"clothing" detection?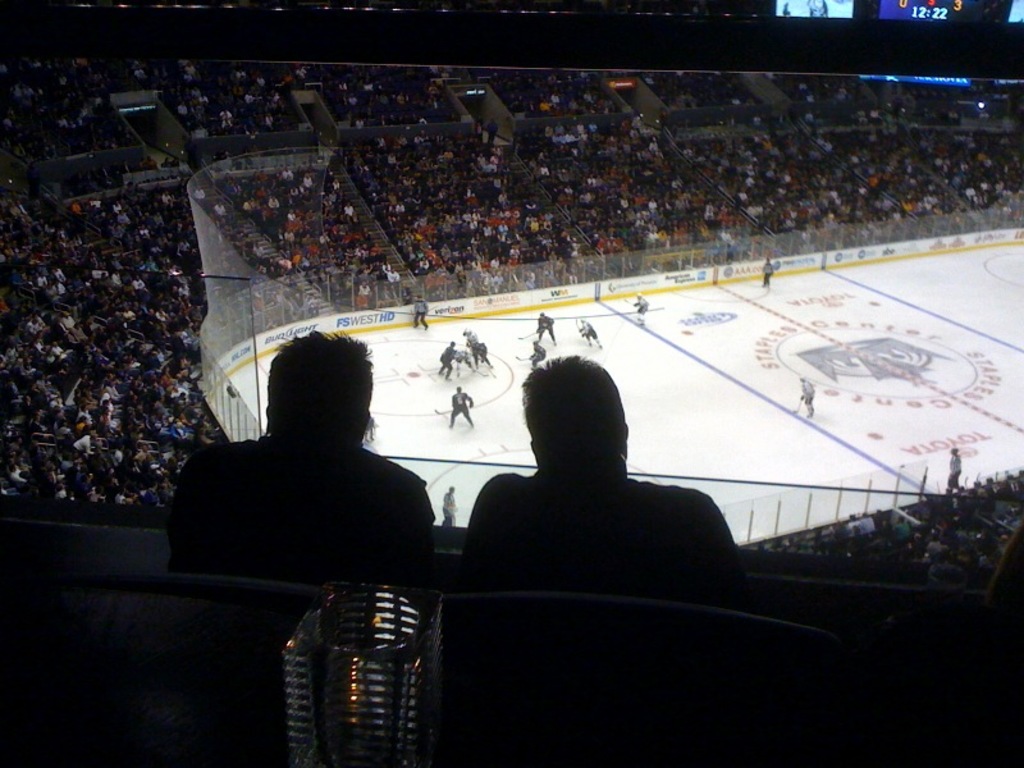
[left=536, top=321, right=557, bottom=338]
